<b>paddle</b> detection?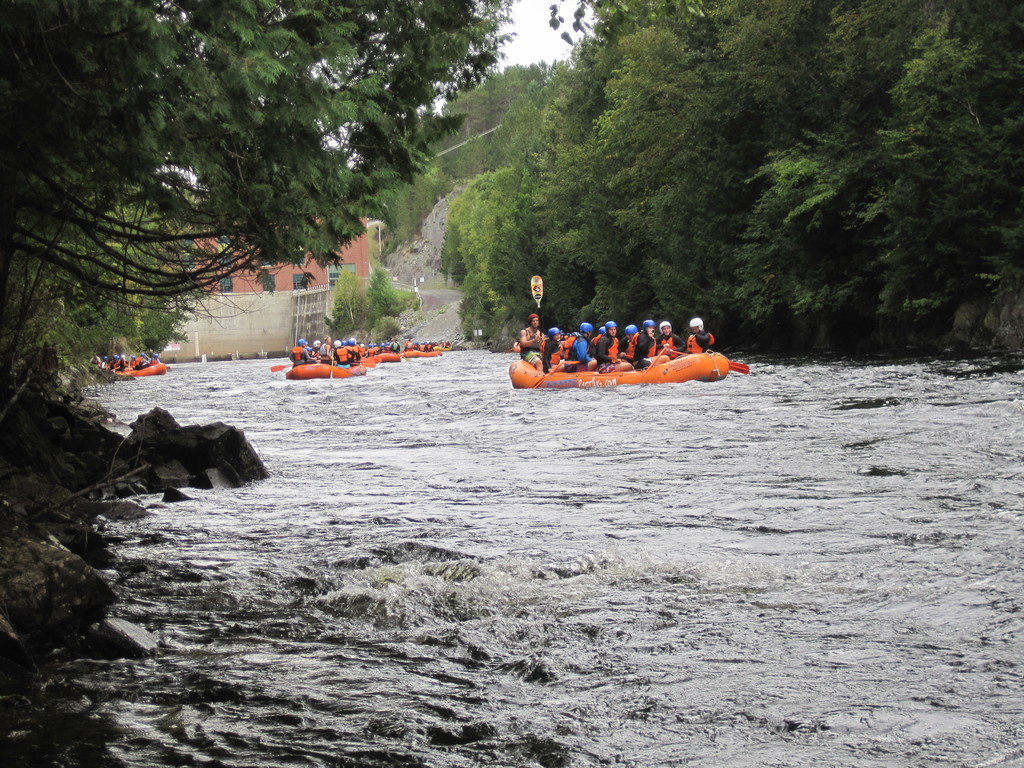
BBox(640, 348, 662, 385)
